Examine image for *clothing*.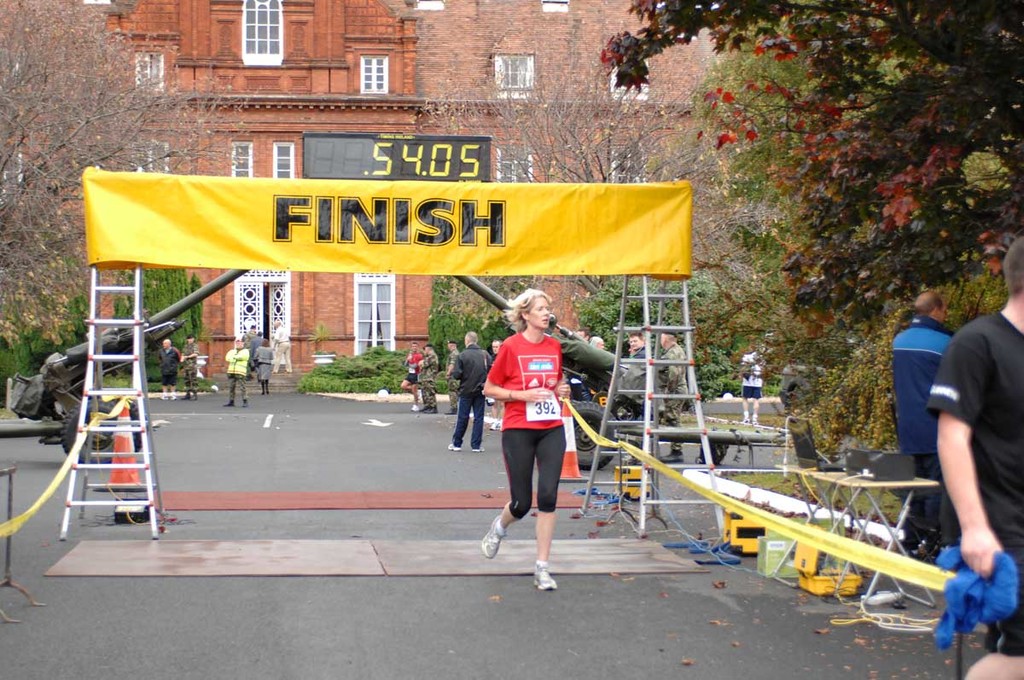
Examination result: locate(243, 340, 274, 377).
